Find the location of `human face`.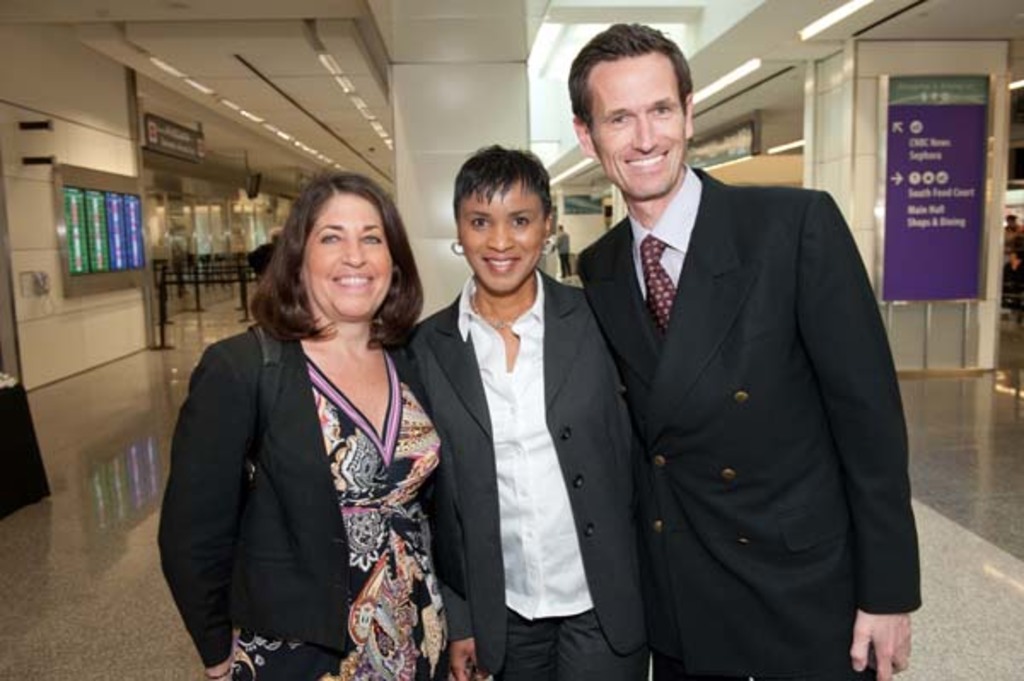
Location: 591:55:686:205.
